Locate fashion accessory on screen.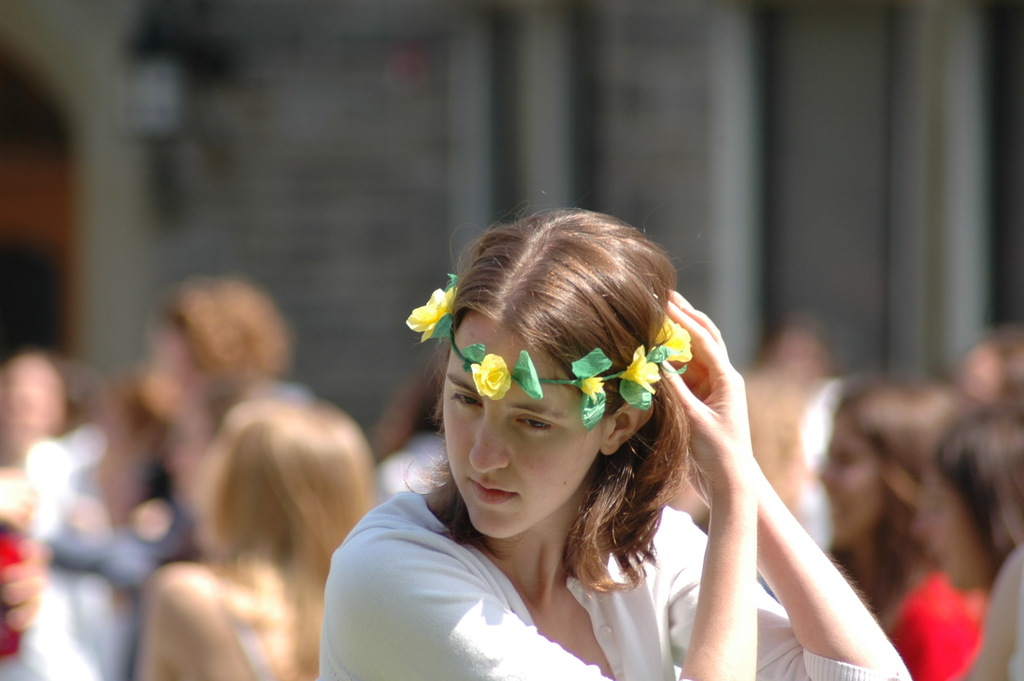
On screen at (left=406, top=276, right=696, bottom=429).
